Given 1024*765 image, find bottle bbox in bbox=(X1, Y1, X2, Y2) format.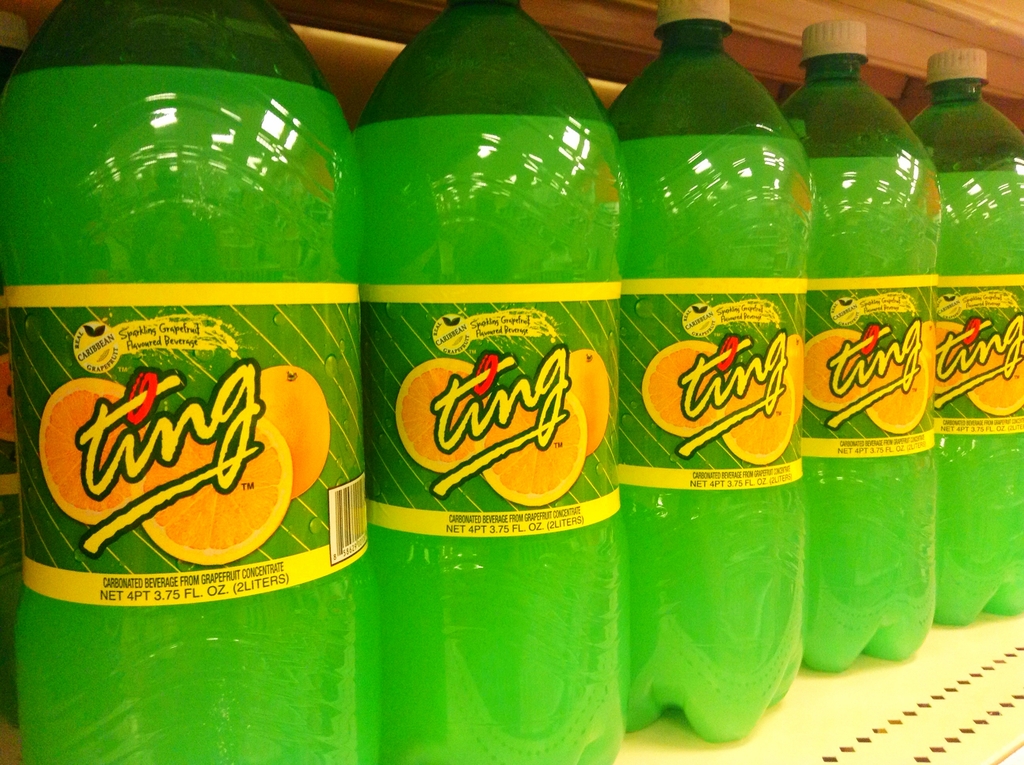
bbox=(0, 0, 376, 764).
